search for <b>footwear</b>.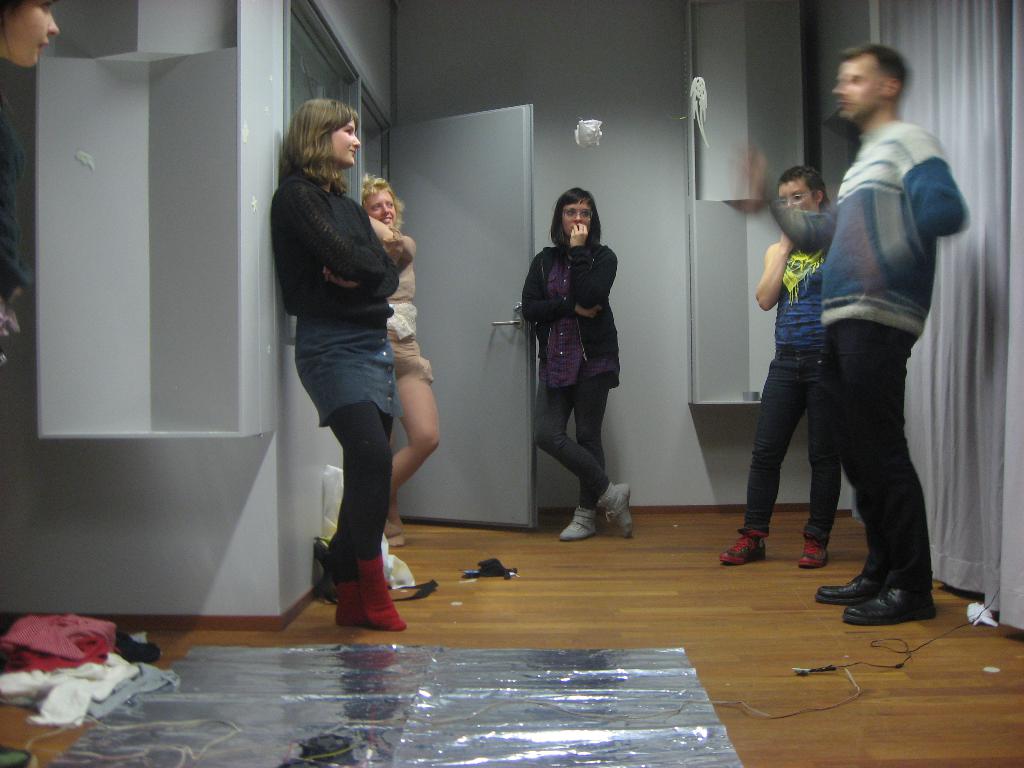
Found at (x1=715, y1=529, x2=769, y2=566).
